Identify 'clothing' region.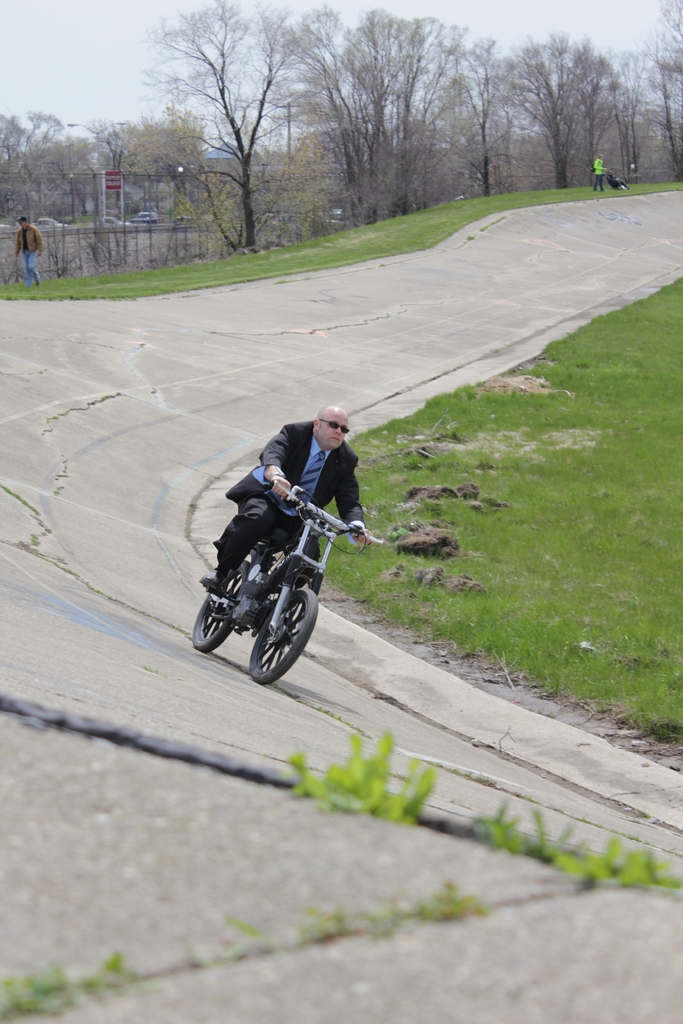
Region: (229,406,371,580).
